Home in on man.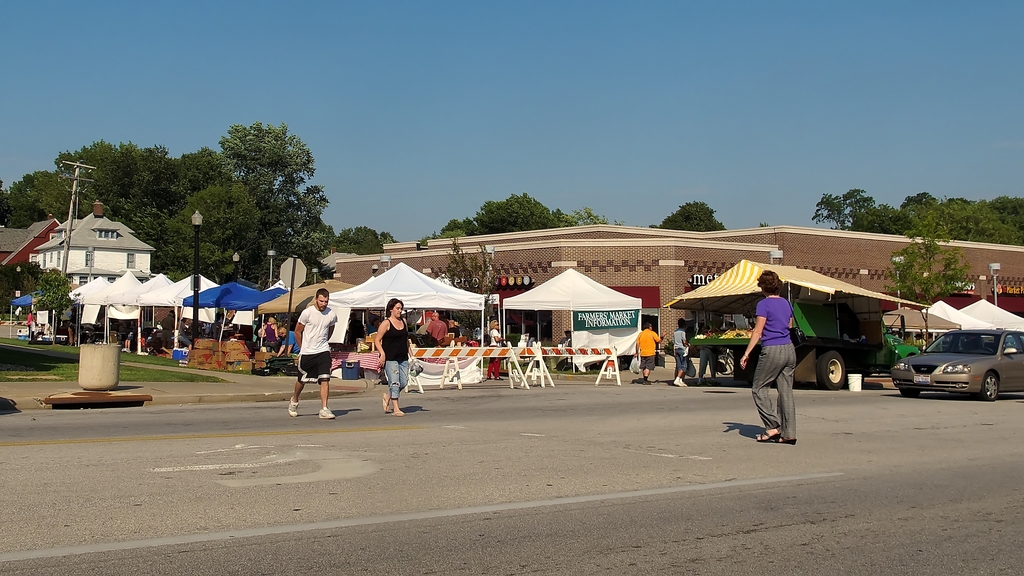
Homed in at detection(633, 322, 667, 383).
